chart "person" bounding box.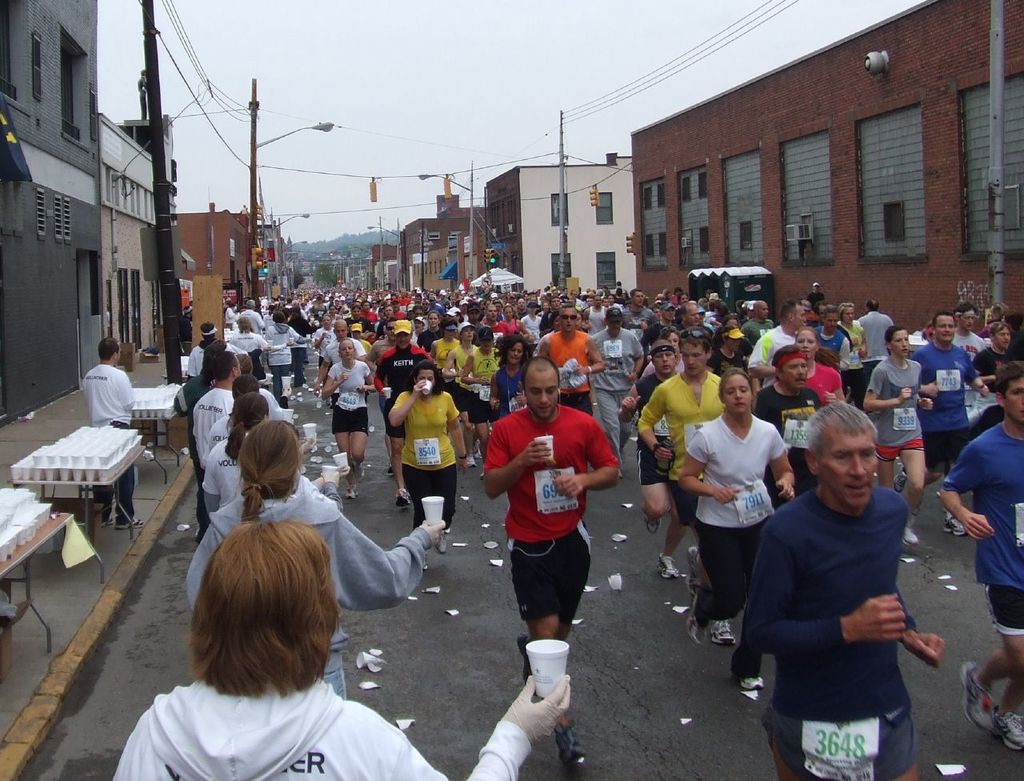
Charted: BBox(109, 291, 1023, 780).
